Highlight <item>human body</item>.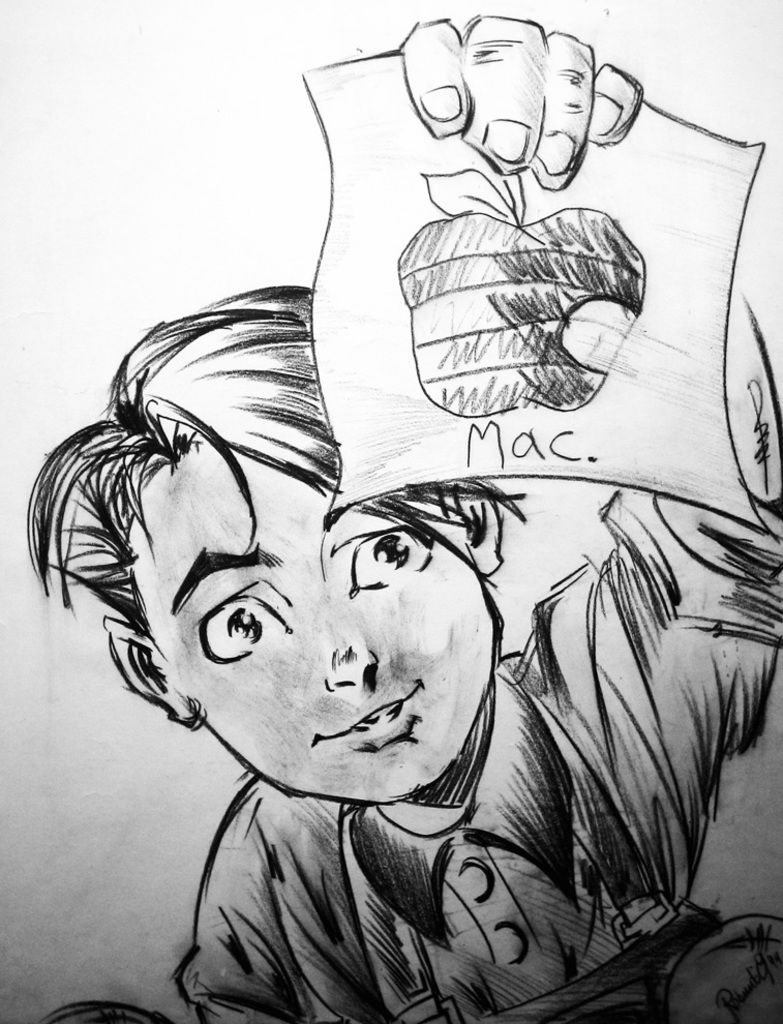
Highlighted region: 3, 76, 782, 986.
